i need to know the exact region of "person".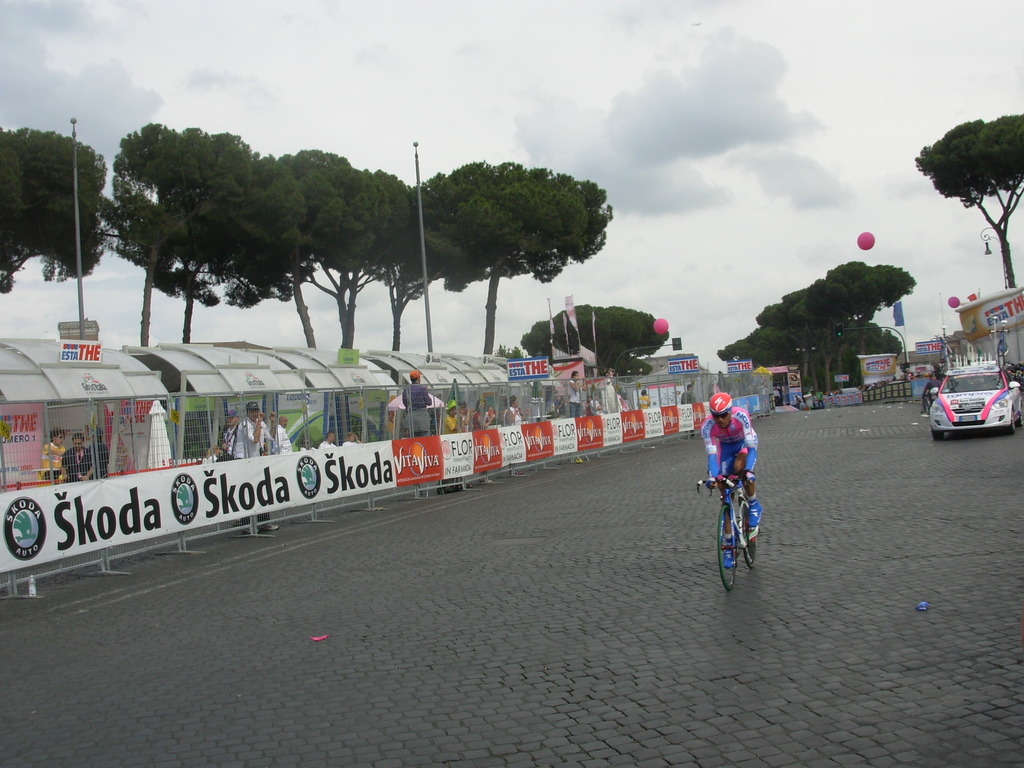
Region: (585, 396, 605, 415).
